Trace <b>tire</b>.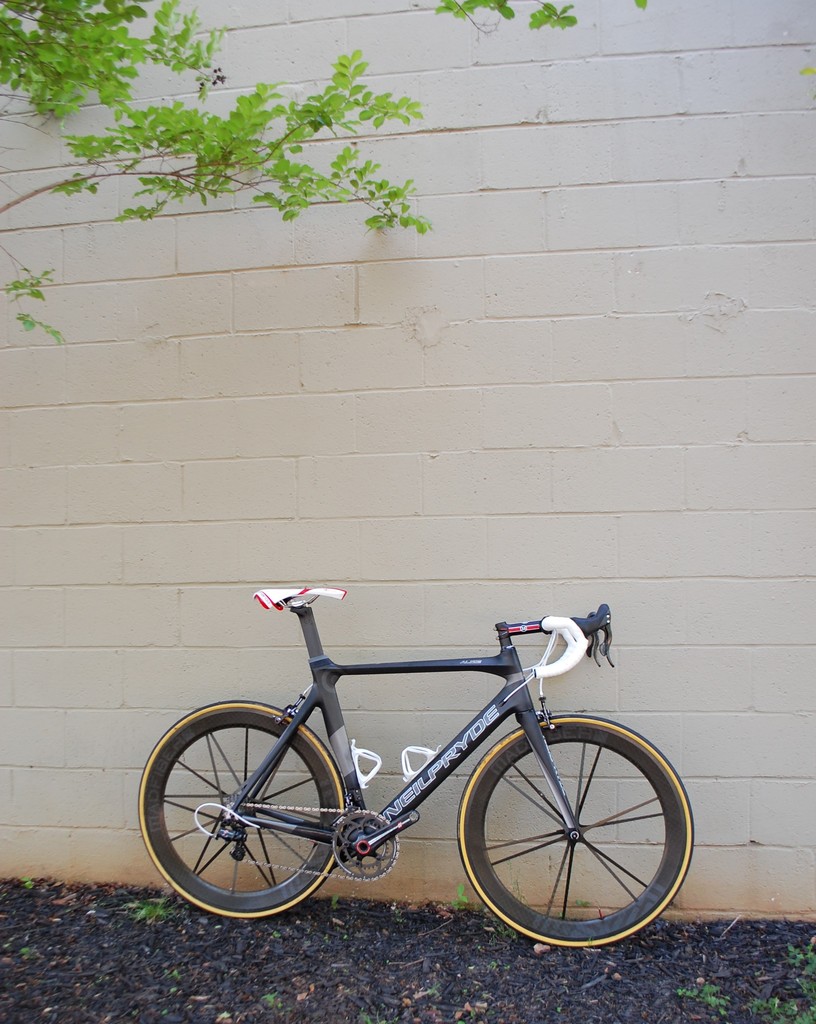
Traced to [454, 713, 692, 946].
